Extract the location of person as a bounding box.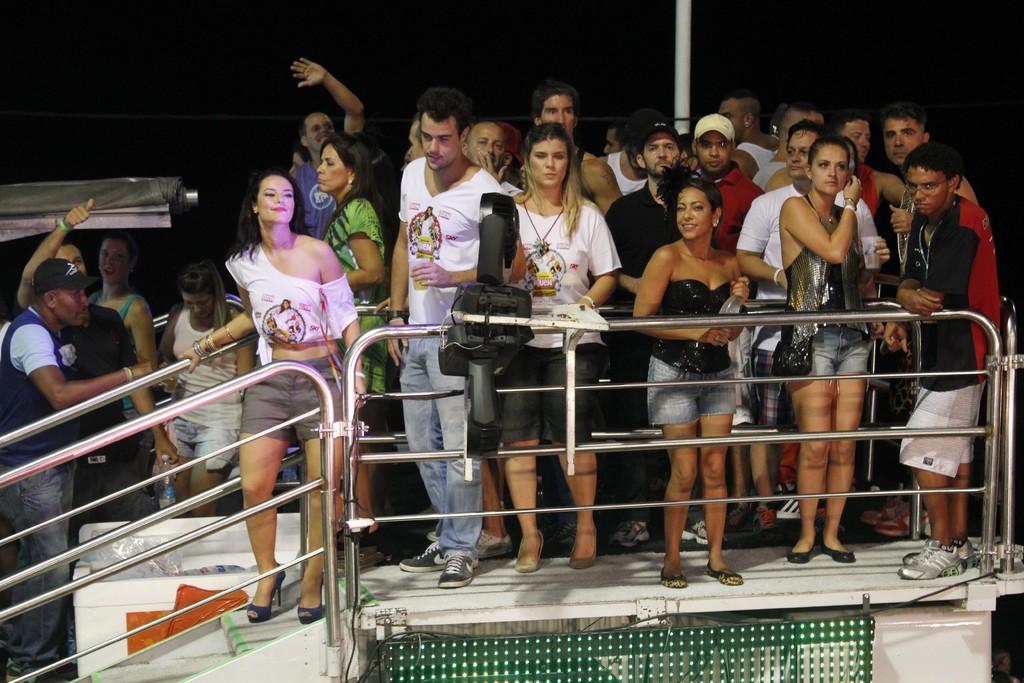
left=773, top=135, right=884, bottom=568.
